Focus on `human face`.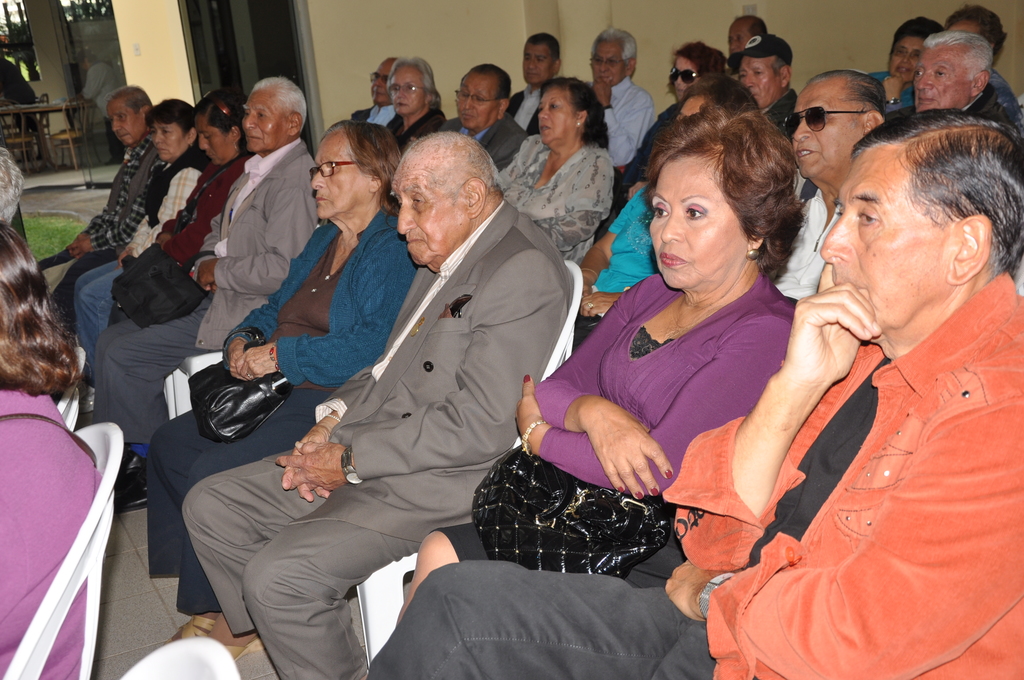
Focused at left=821, top=148, right=941, bottom=344.
